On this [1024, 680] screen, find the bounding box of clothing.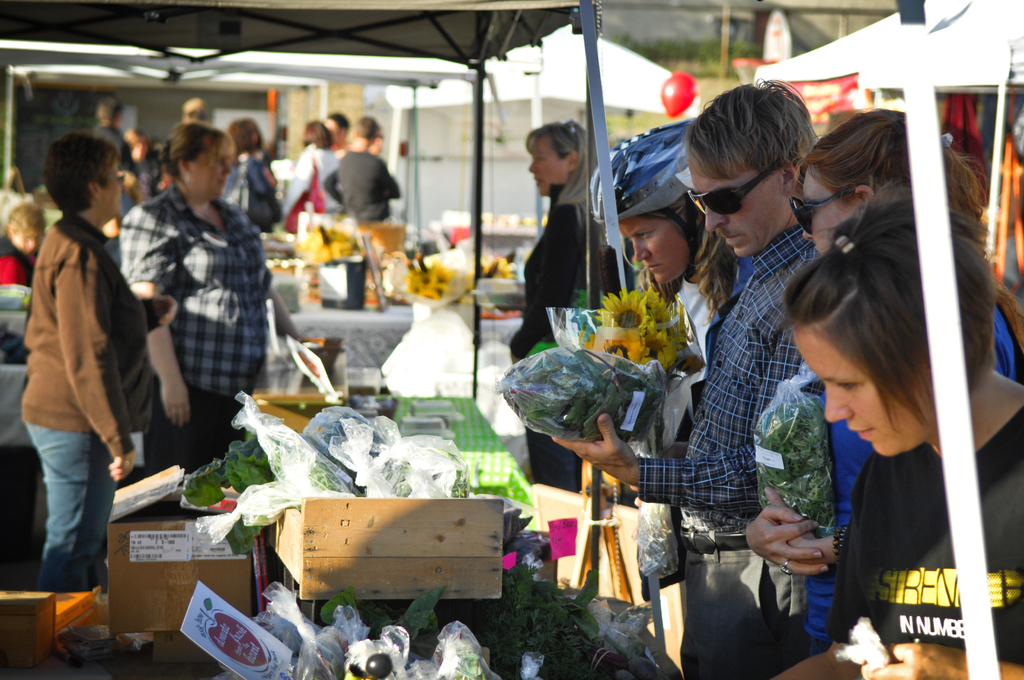
Bounding box: l=795, t=302, r=1023, b=652.
